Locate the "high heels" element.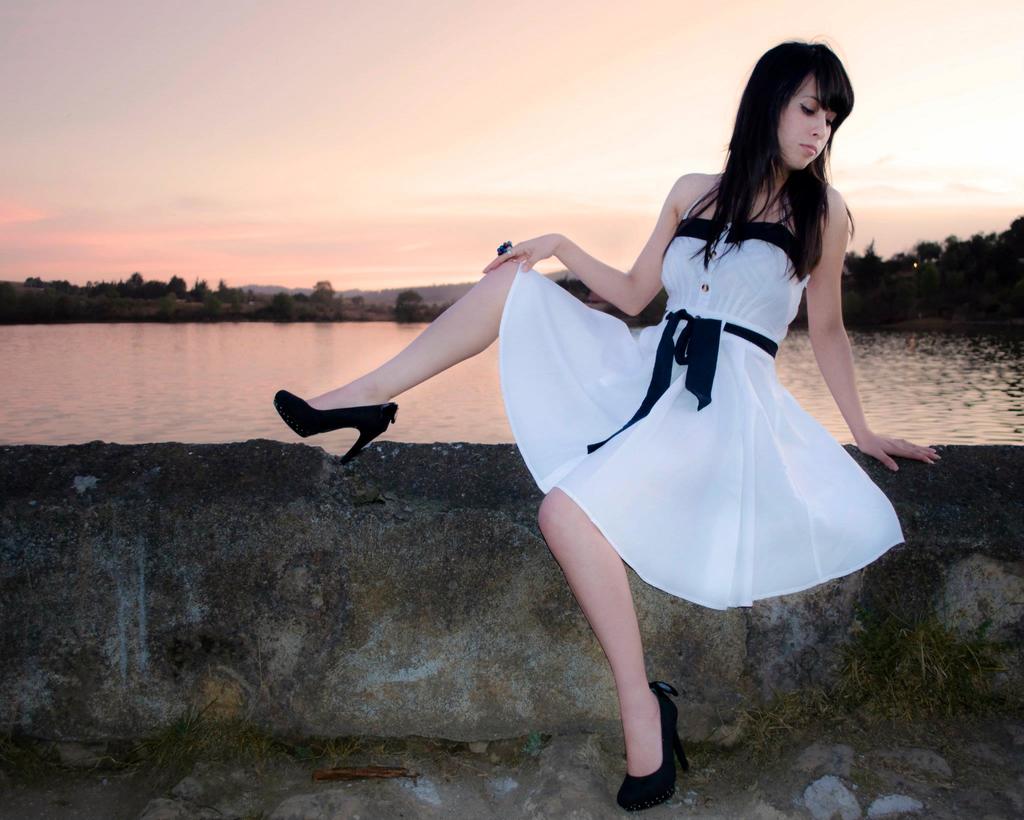
Element bbox: 272, 391, 396, 464.
